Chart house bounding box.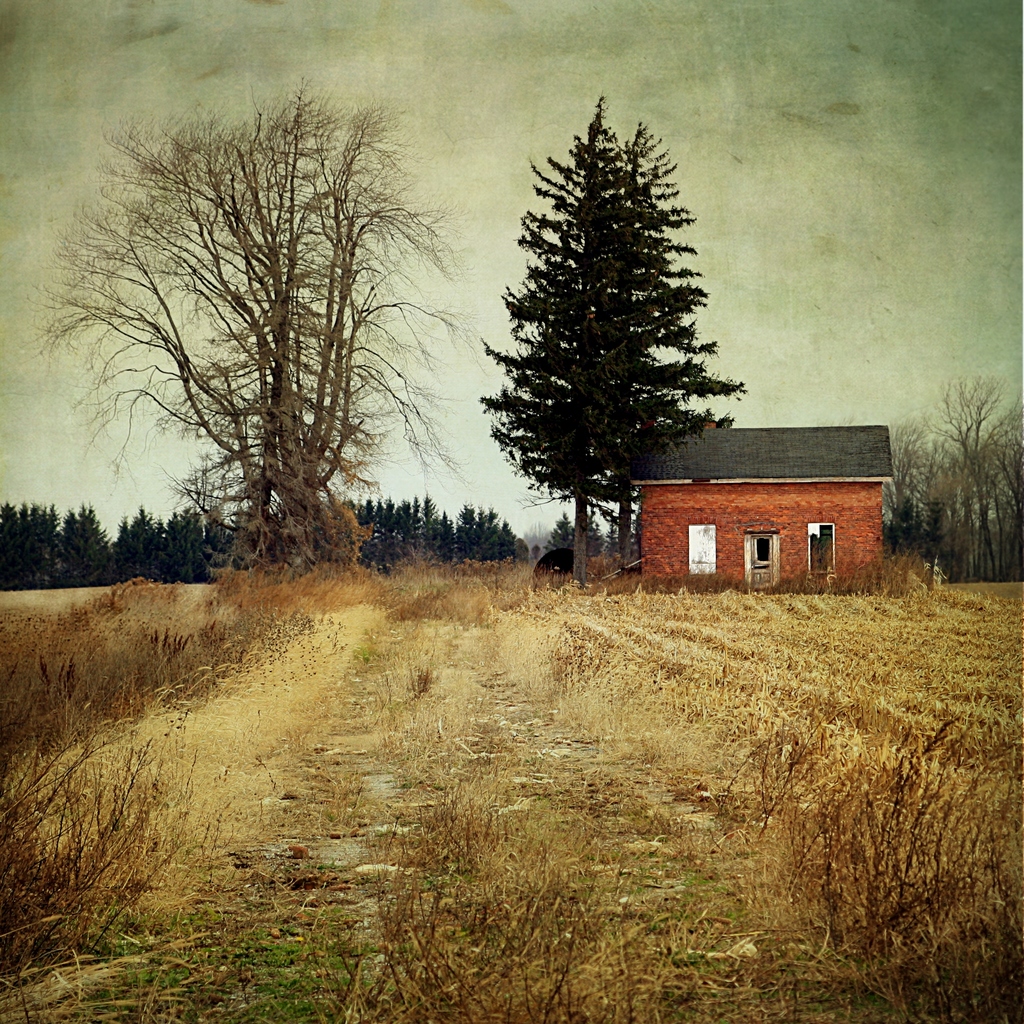
Charted: locate(628, 424, 886, 588).
